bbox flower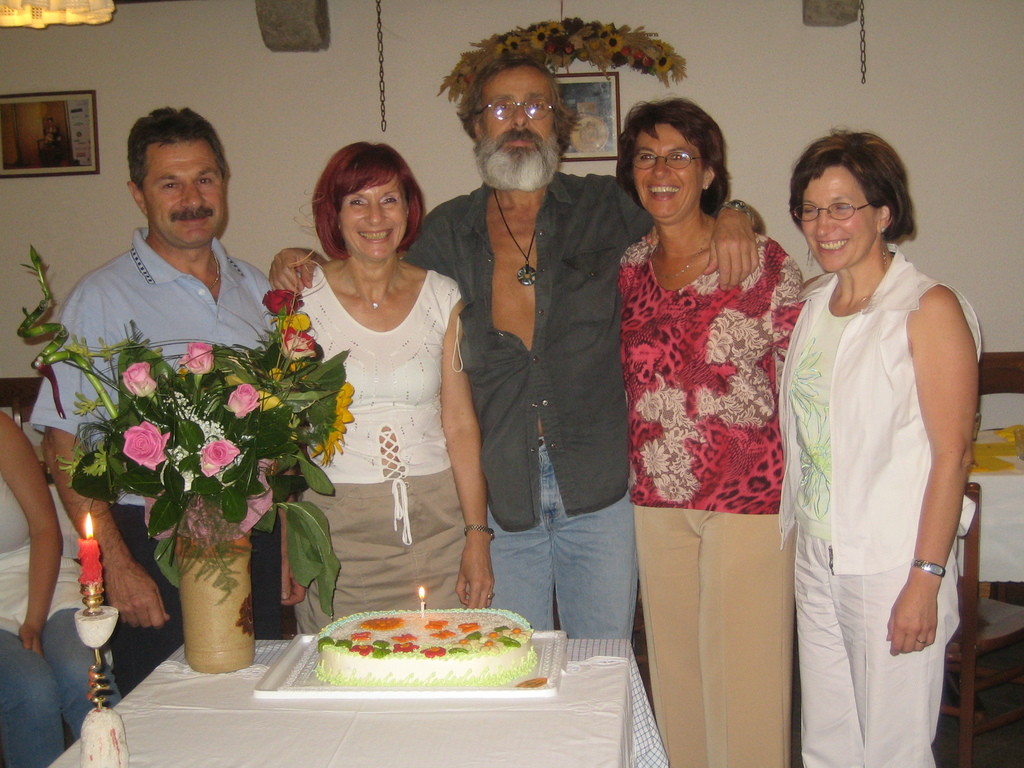
65,333,92,361
